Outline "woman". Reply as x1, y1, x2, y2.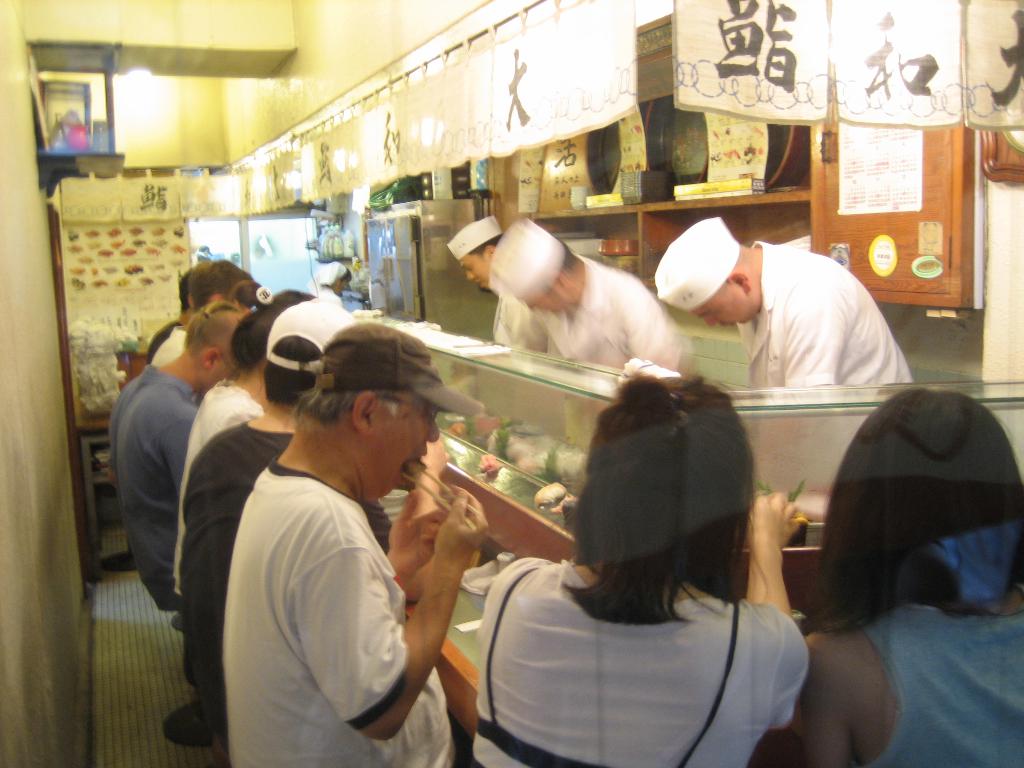
460, 373, 815, 765.
